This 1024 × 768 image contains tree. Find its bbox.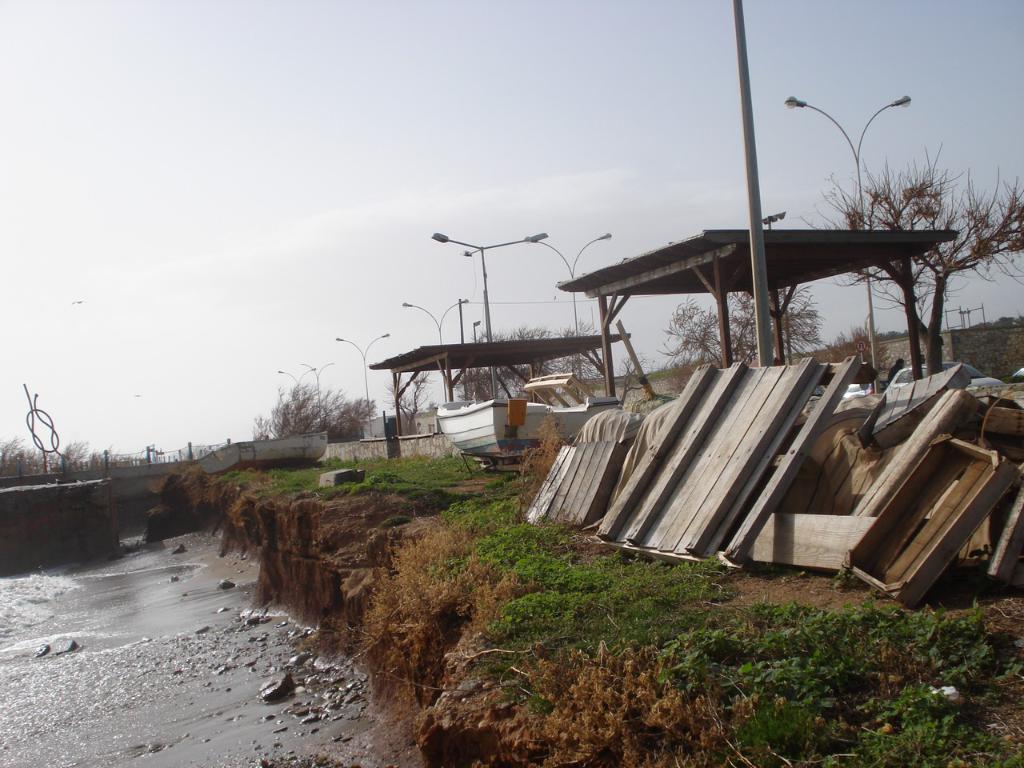
select_region(658, 284, 822, 366).
